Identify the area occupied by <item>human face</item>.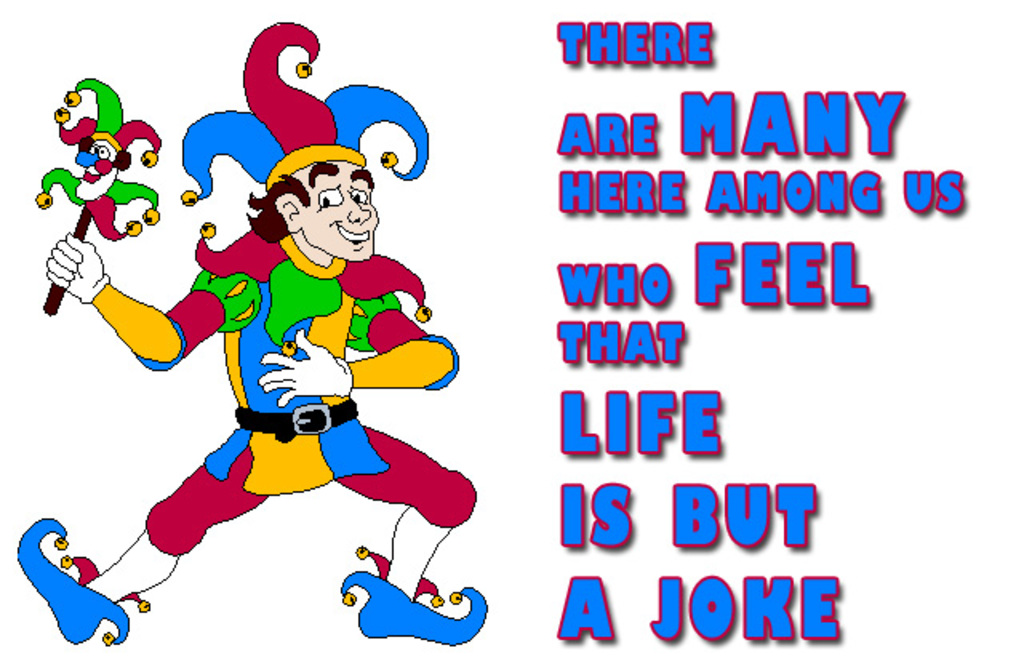
Area: [left=282, top=163, right=390, bottom=269].
